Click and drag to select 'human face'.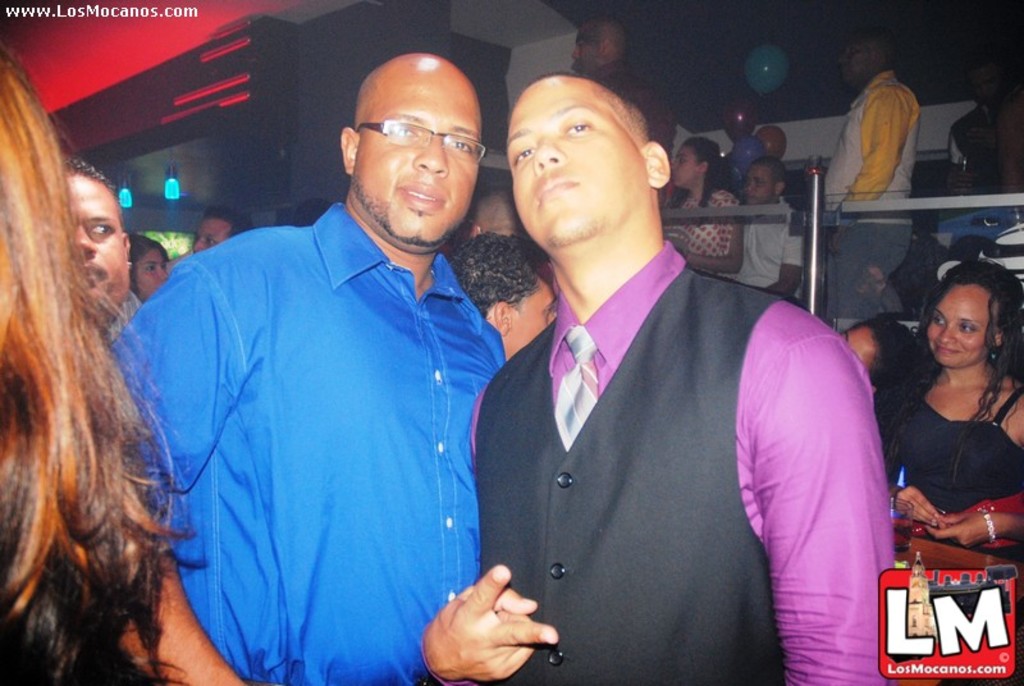
Selection: x1=65 y1=166 x2=134 y2=321.
